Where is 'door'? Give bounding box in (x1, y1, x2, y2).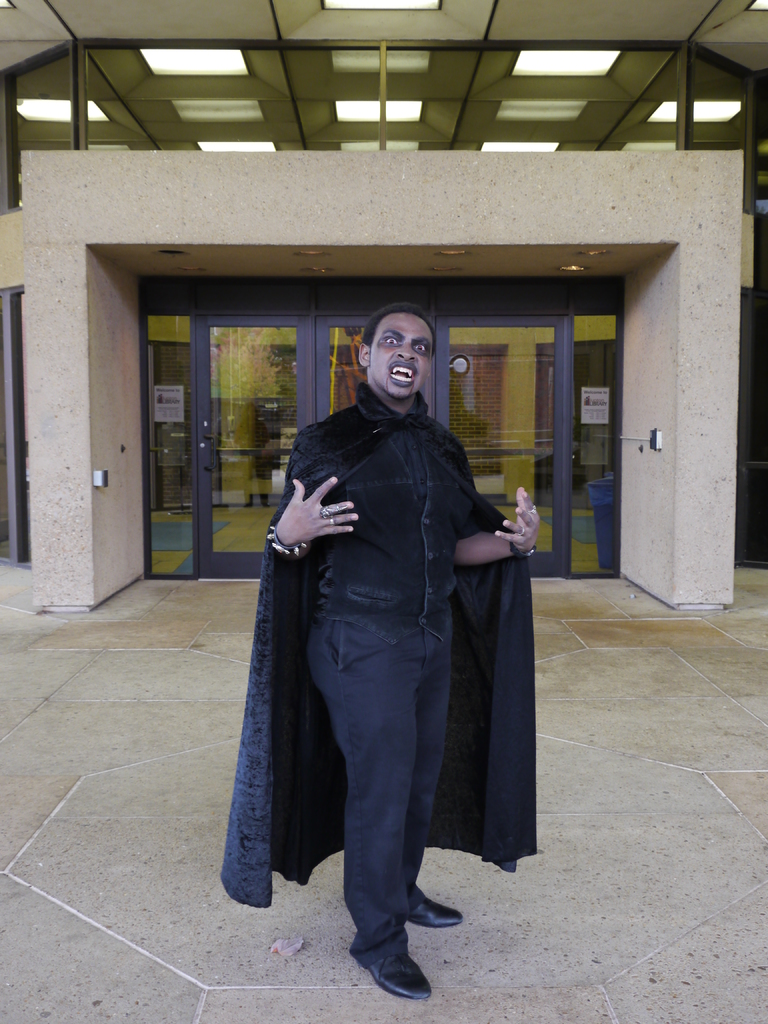
(436, 316, 566, 577).
